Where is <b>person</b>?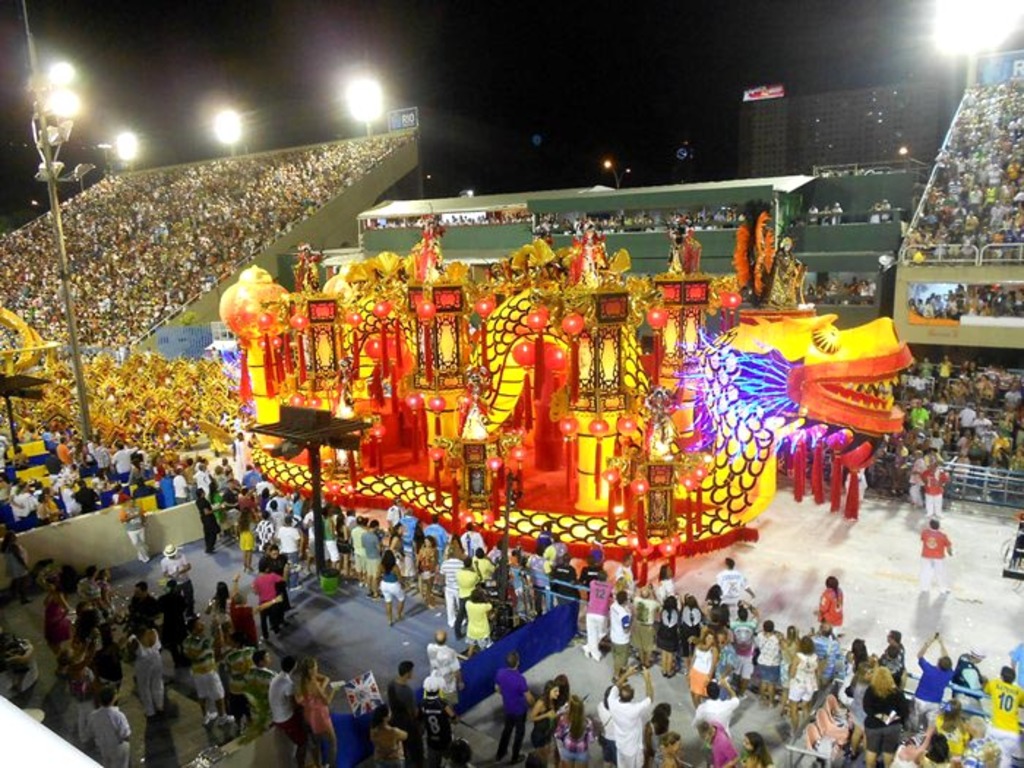
bbox=(171, 467, 187, 508).
